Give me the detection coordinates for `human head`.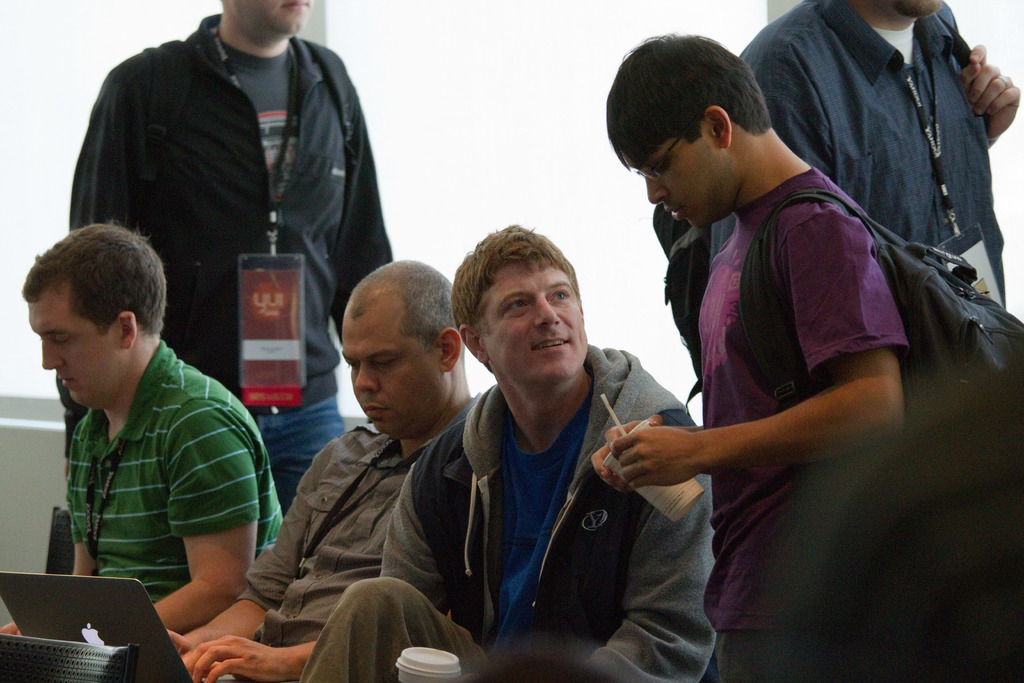
29 227 173 409.
